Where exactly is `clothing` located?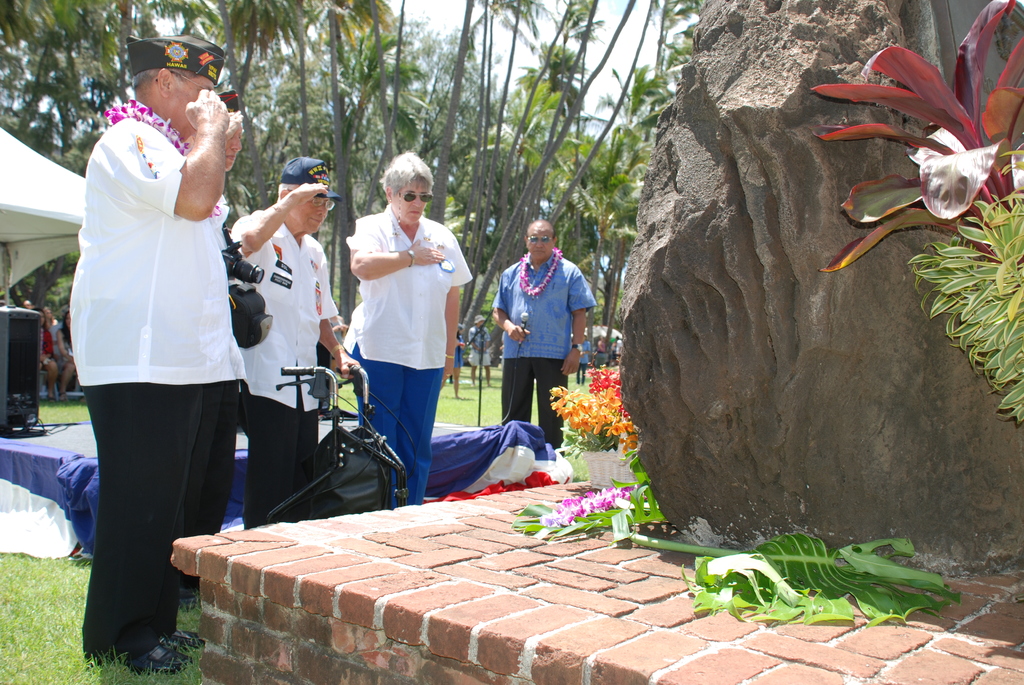
Its bounding box is 465, 322, 492, 366.
